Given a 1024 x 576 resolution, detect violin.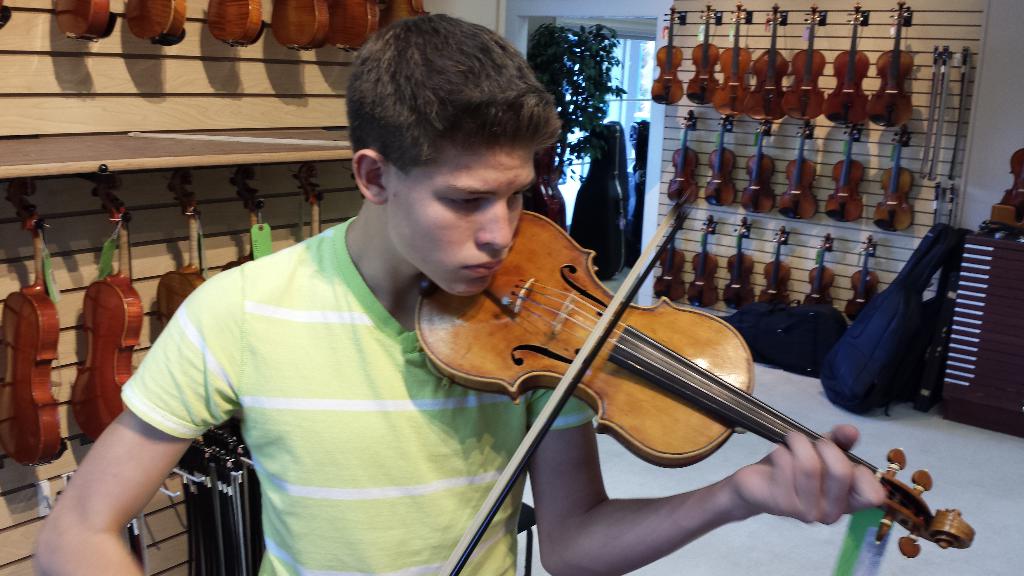
bbox=[913, 44, 954, 178].
